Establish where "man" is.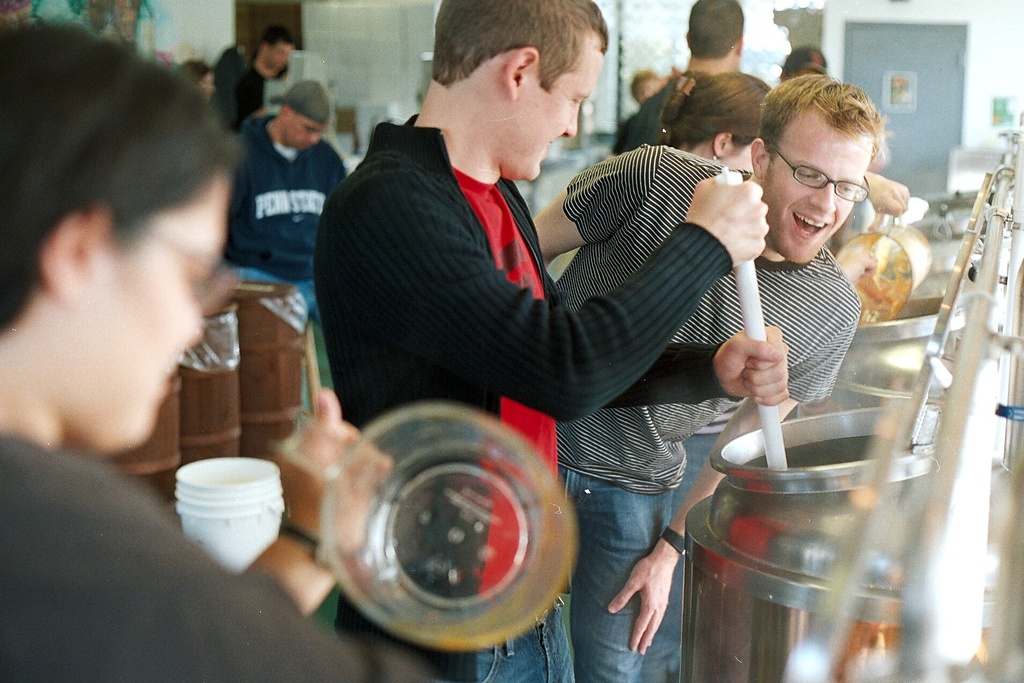
Established at box(621, 0, 765, 156).
